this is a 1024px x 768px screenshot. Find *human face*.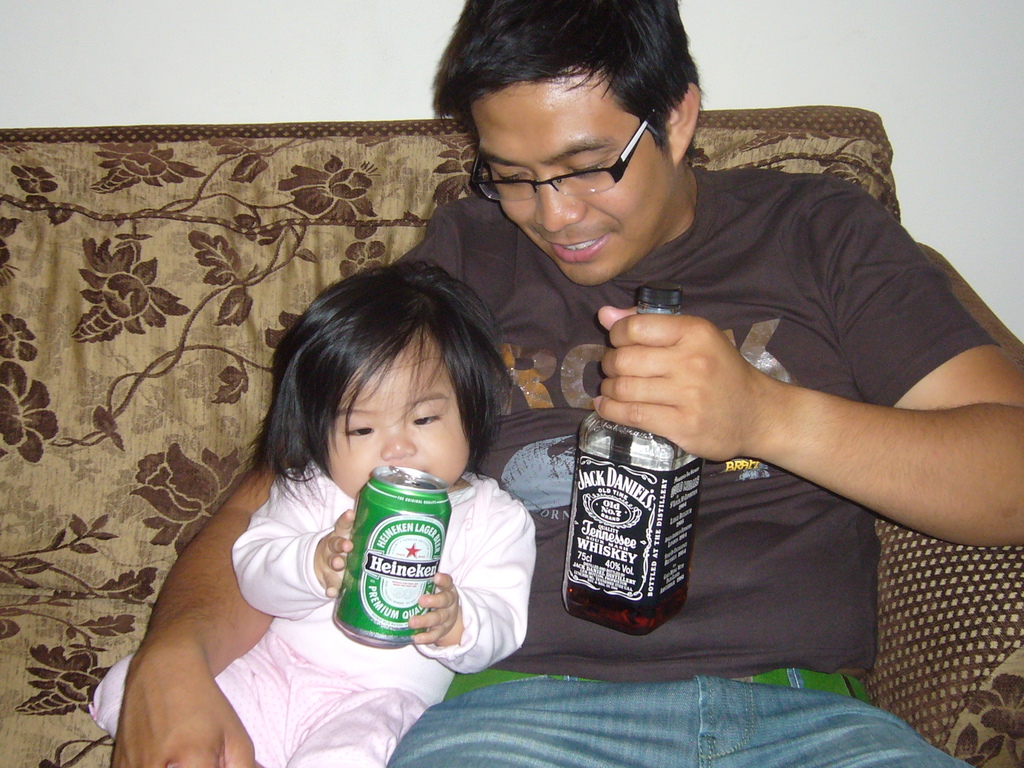
Bounding box: <box>480,77,651,284</box>.
